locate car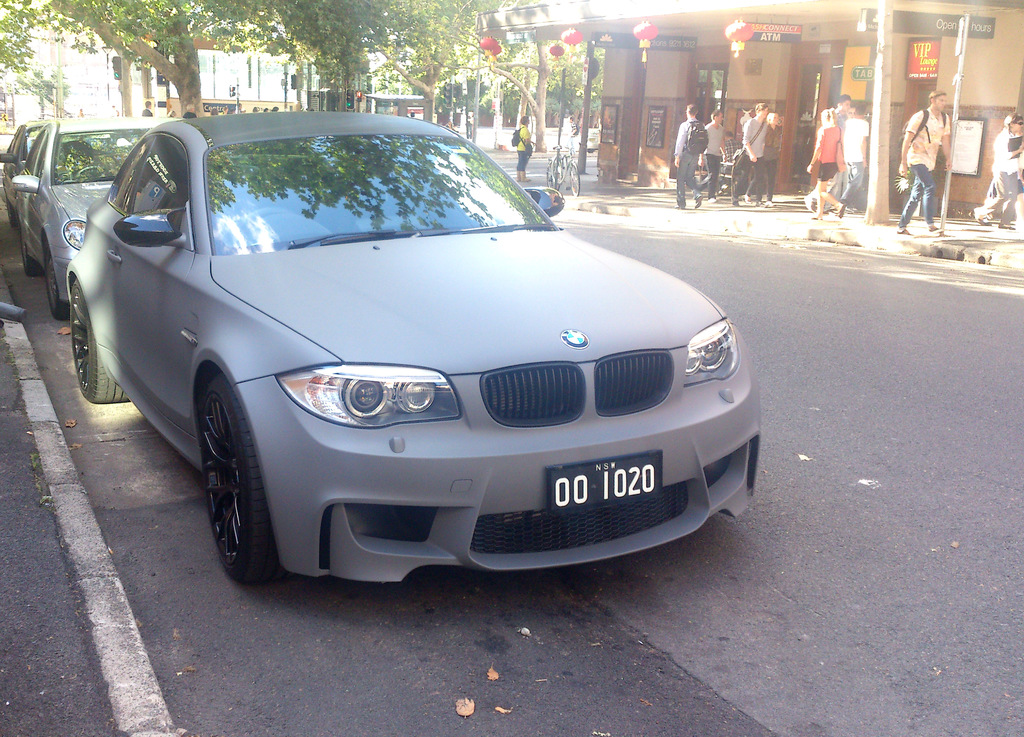
region(61, 111, 761, 581)
